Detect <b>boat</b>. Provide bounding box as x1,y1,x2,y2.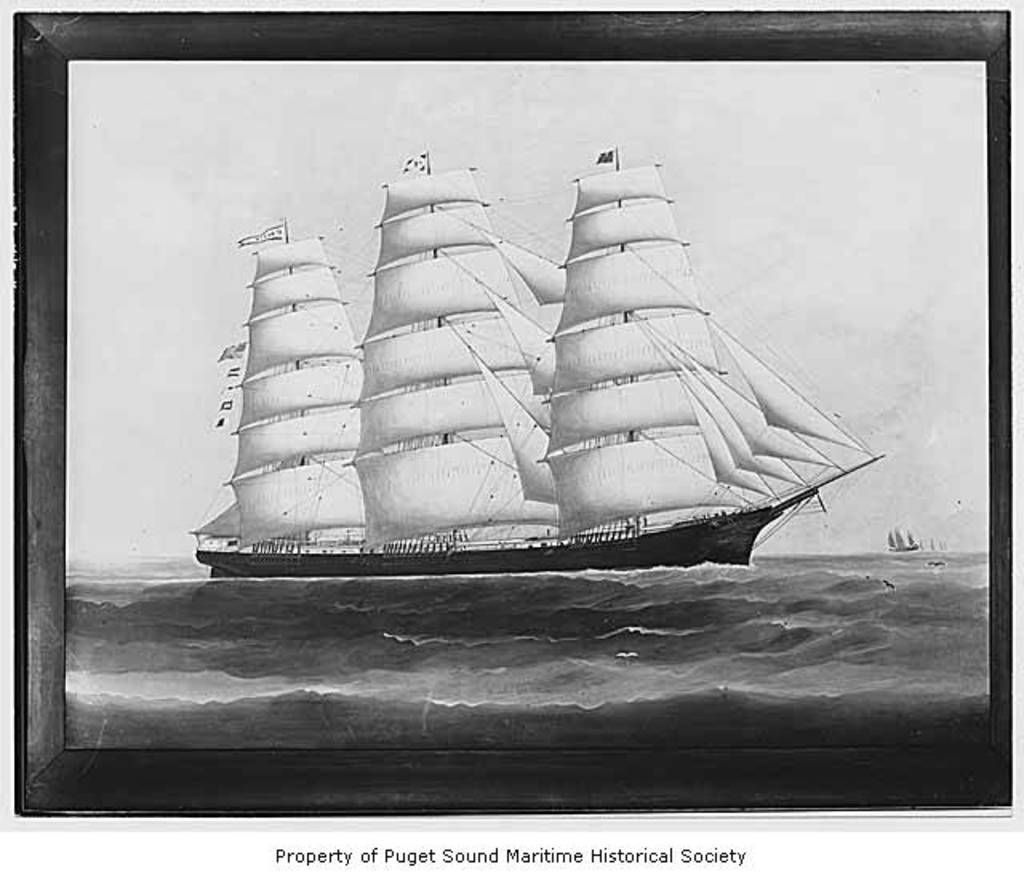
886,528,923,558.
